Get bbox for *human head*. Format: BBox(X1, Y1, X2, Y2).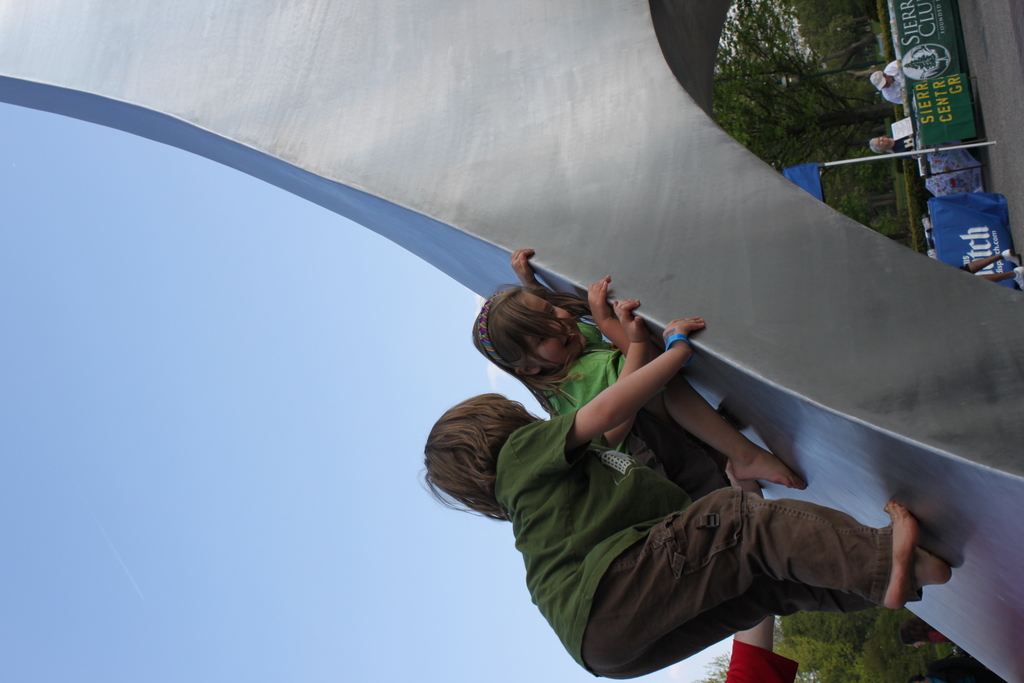
BBox(465, 281, 601, 374).
